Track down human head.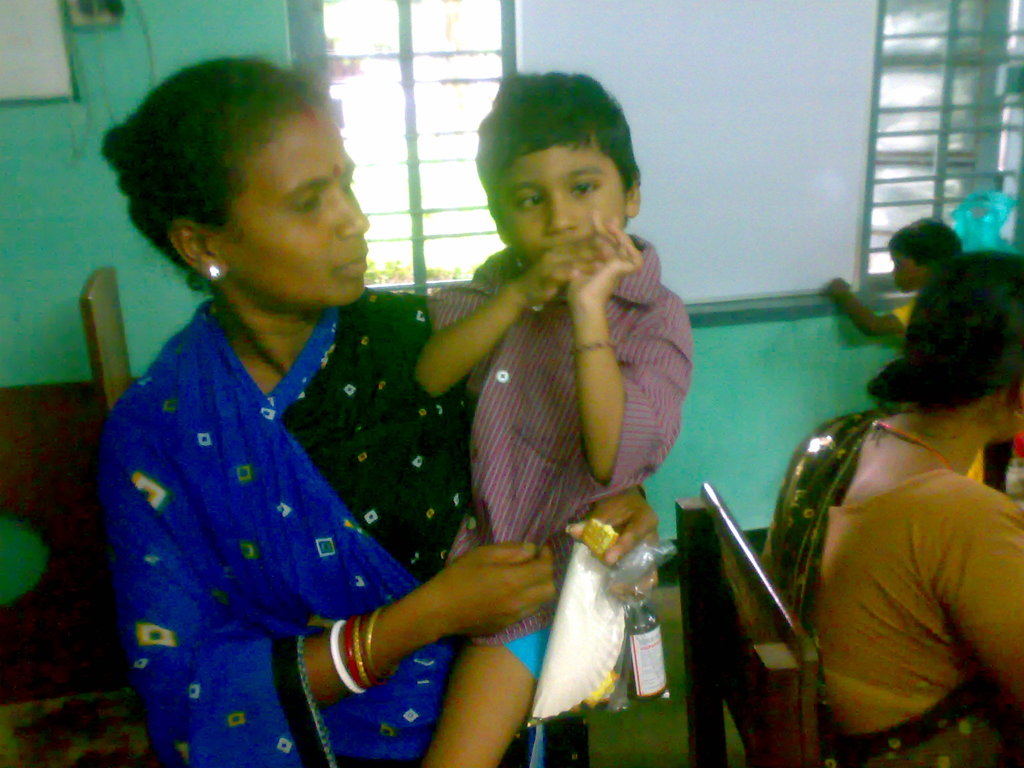
Tracked to 904, 252, 1023, 442.
